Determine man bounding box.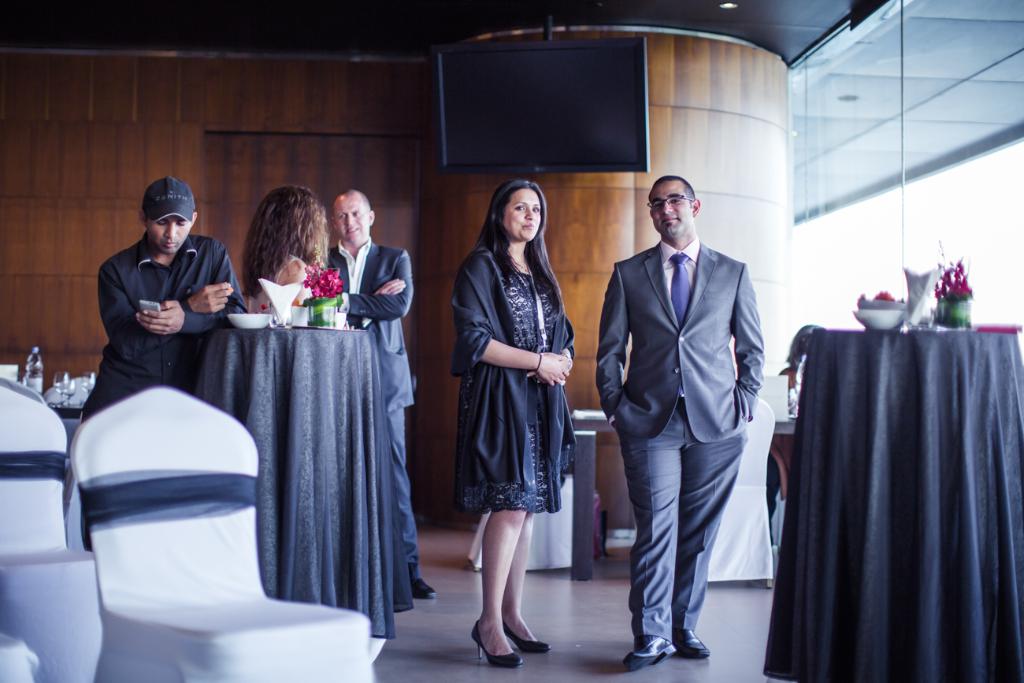
Determined: <bbox>66, 182, 241, 431</bbox>.
